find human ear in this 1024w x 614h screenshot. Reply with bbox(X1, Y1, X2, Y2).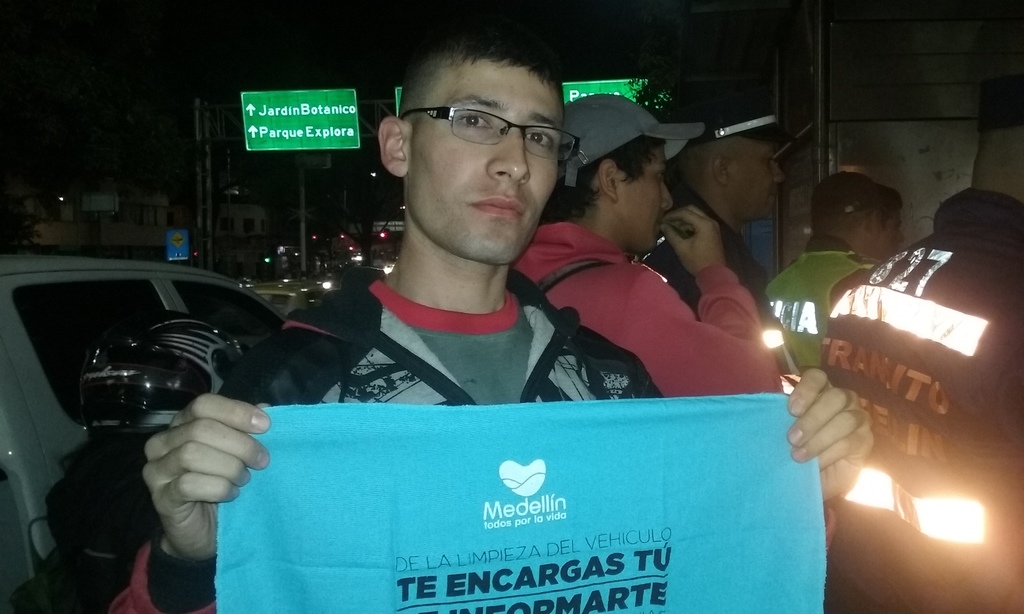
bbox(378, 113, 413, 177).
